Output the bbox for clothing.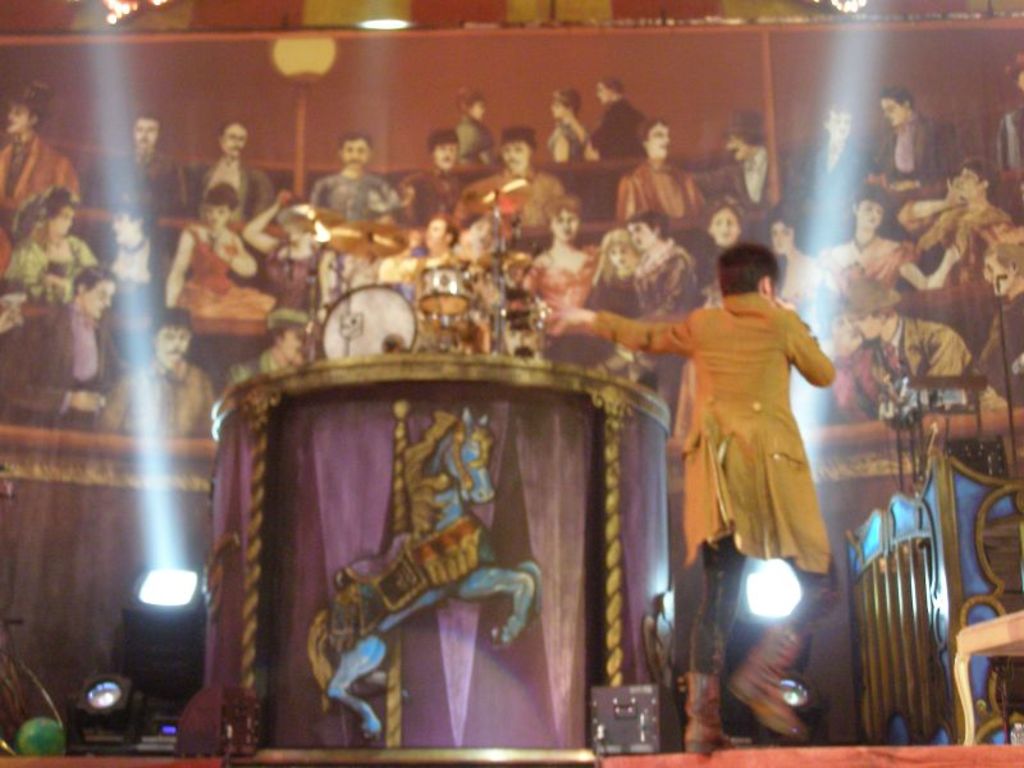
detection(549, 118, 593, 160).
